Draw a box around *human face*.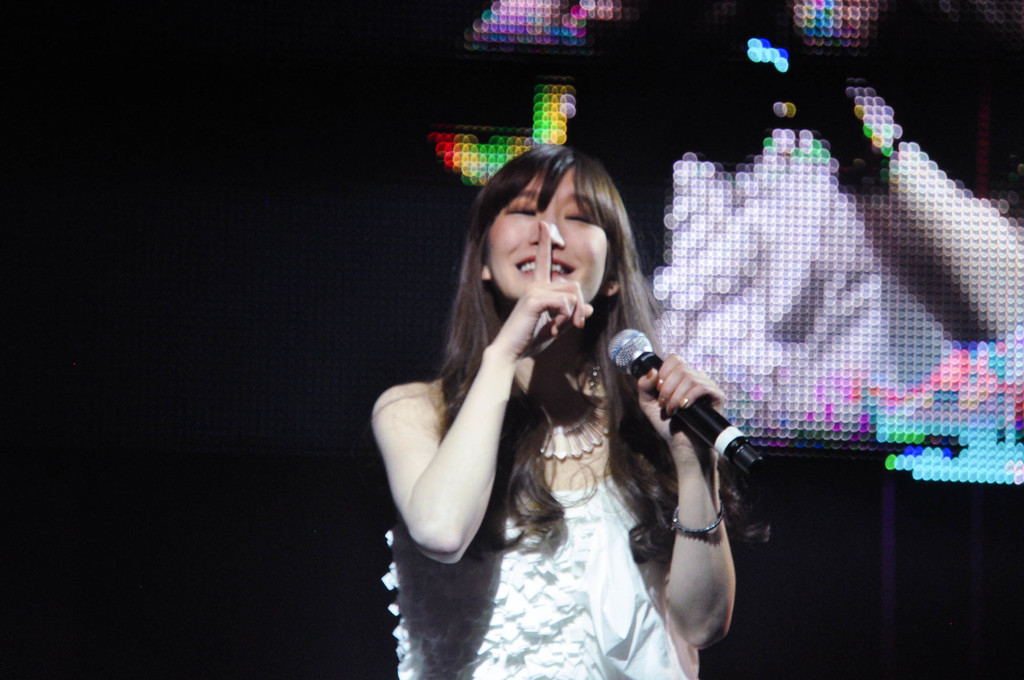
crop(484, 168, 607, 302).
